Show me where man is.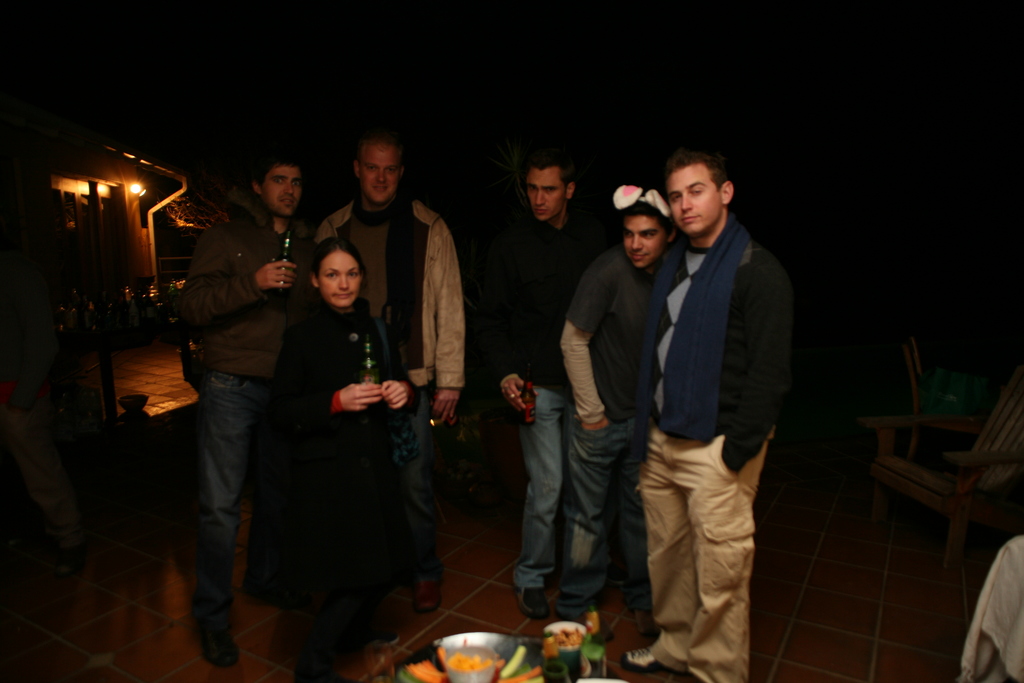
man is at [left=314, top=120, right=469, bottom=637].
